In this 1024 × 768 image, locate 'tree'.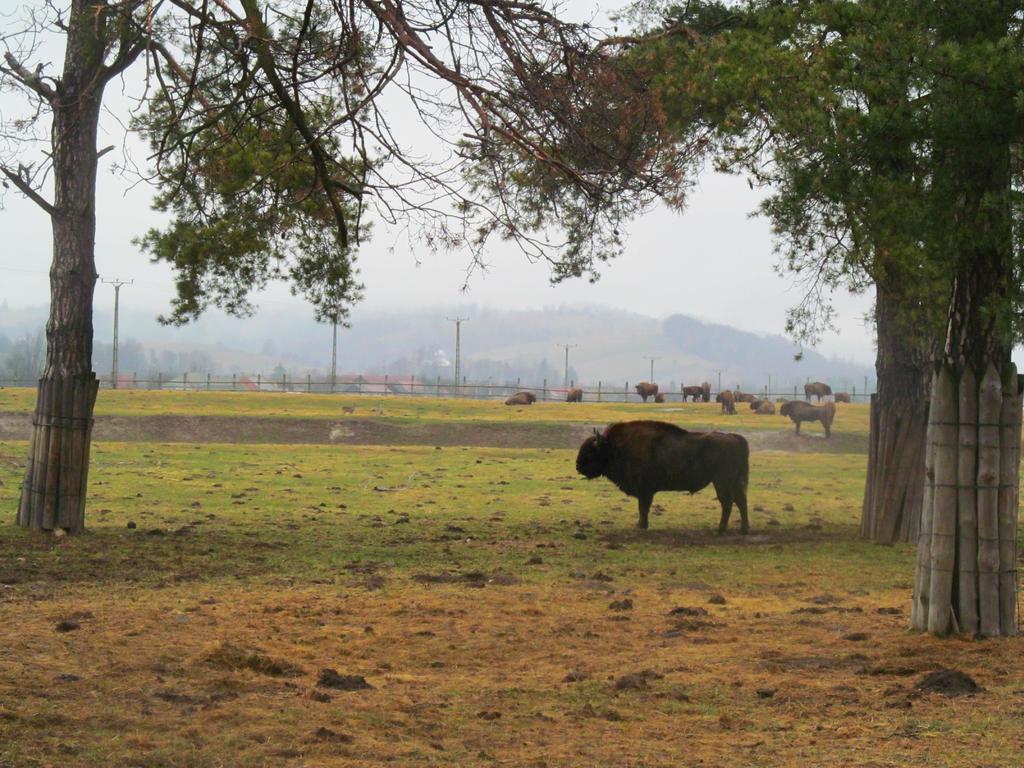
Bounding box: x1=415, y1=360, x2=446, y2=396.
